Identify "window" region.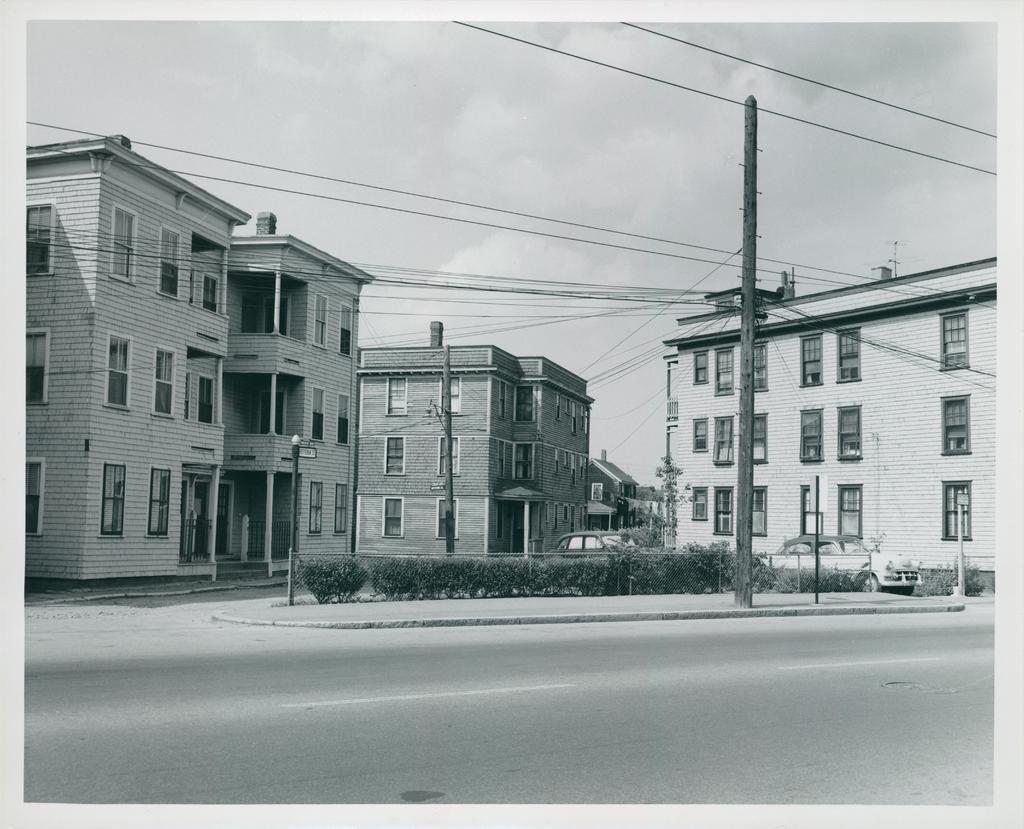
Region: [100,463,123,536].
